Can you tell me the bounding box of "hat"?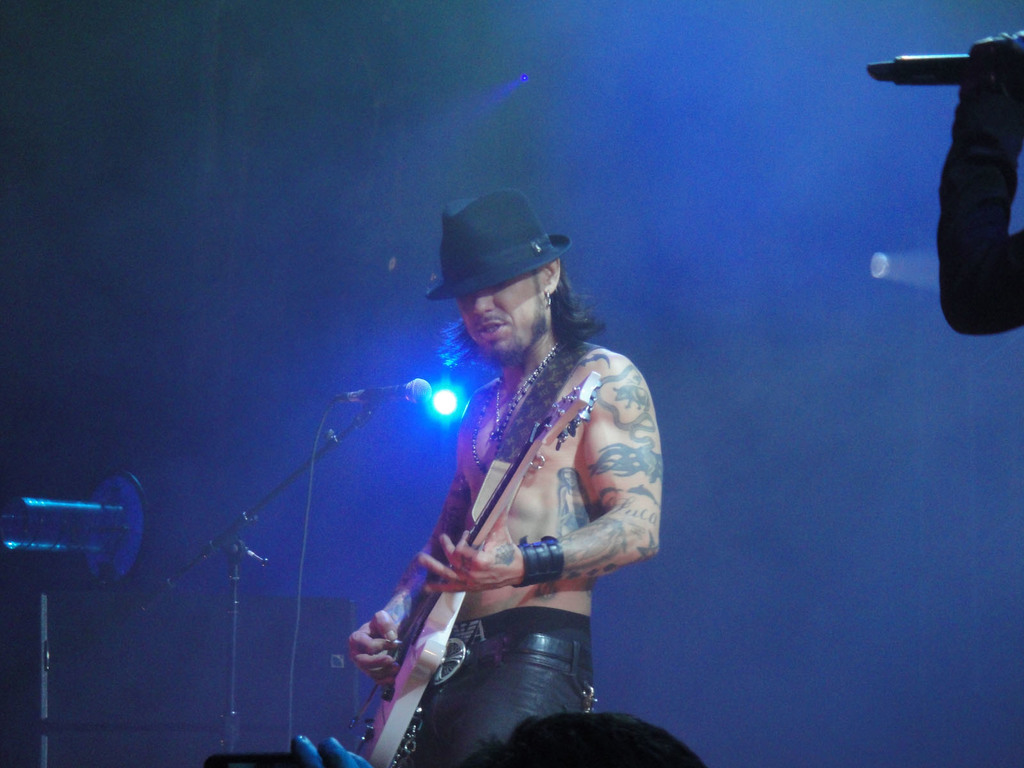
x1=424 y1=188 x2=575 y2=303.
